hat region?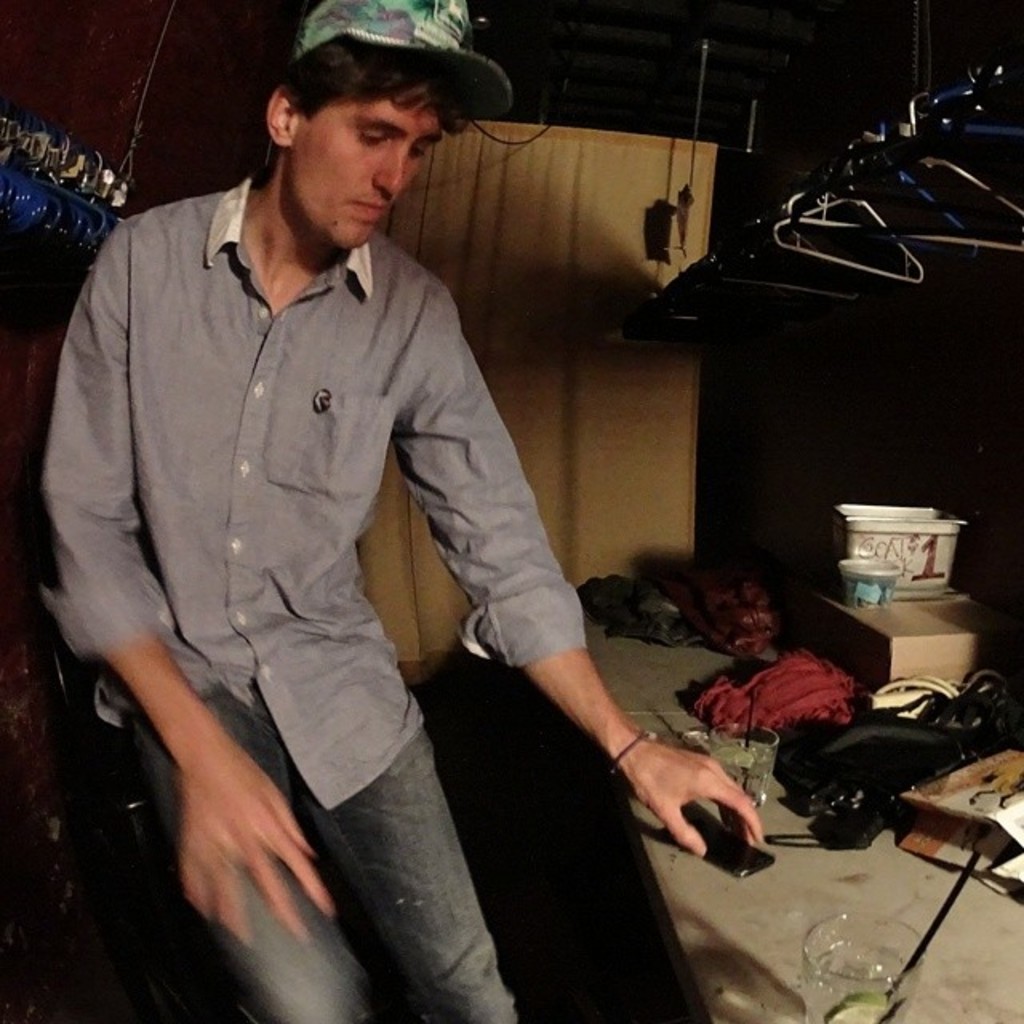
(x1=205, y1=8, x2=522, y2=171)
